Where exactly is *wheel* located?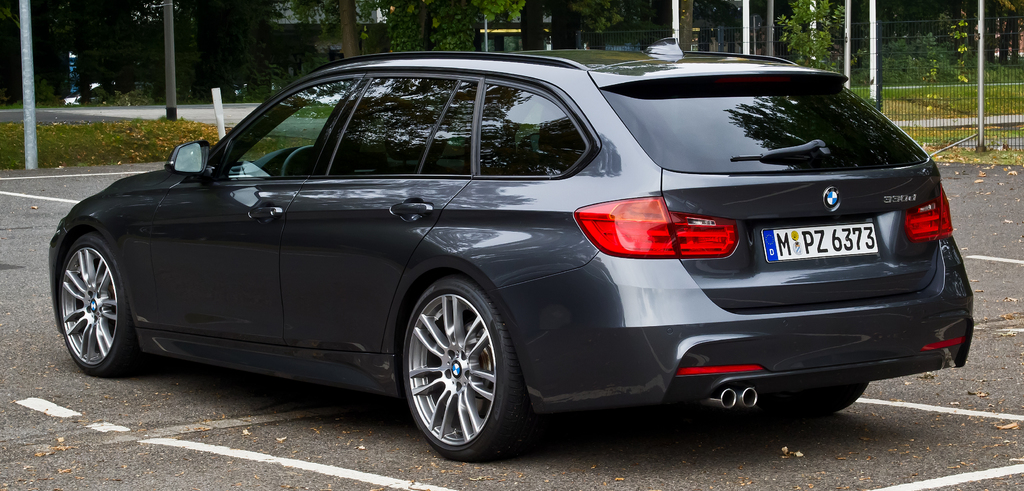
Its bounding box is crop(398, 269, 513, 447).
